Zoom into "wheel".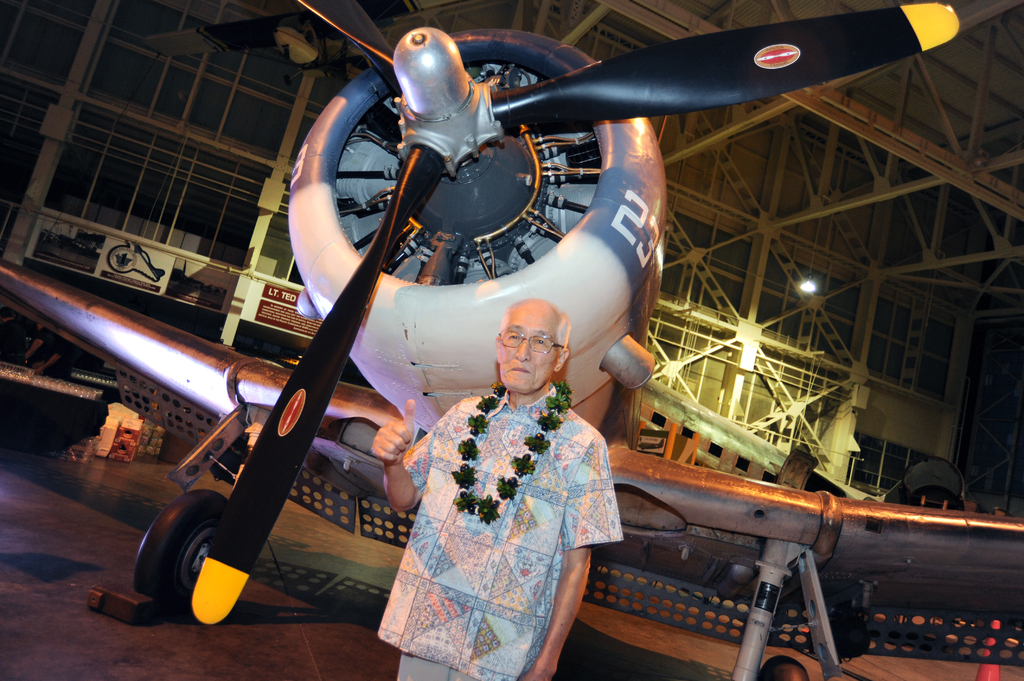
Zoom target: (x1=134, y1=482, x2=230, y2=620).
